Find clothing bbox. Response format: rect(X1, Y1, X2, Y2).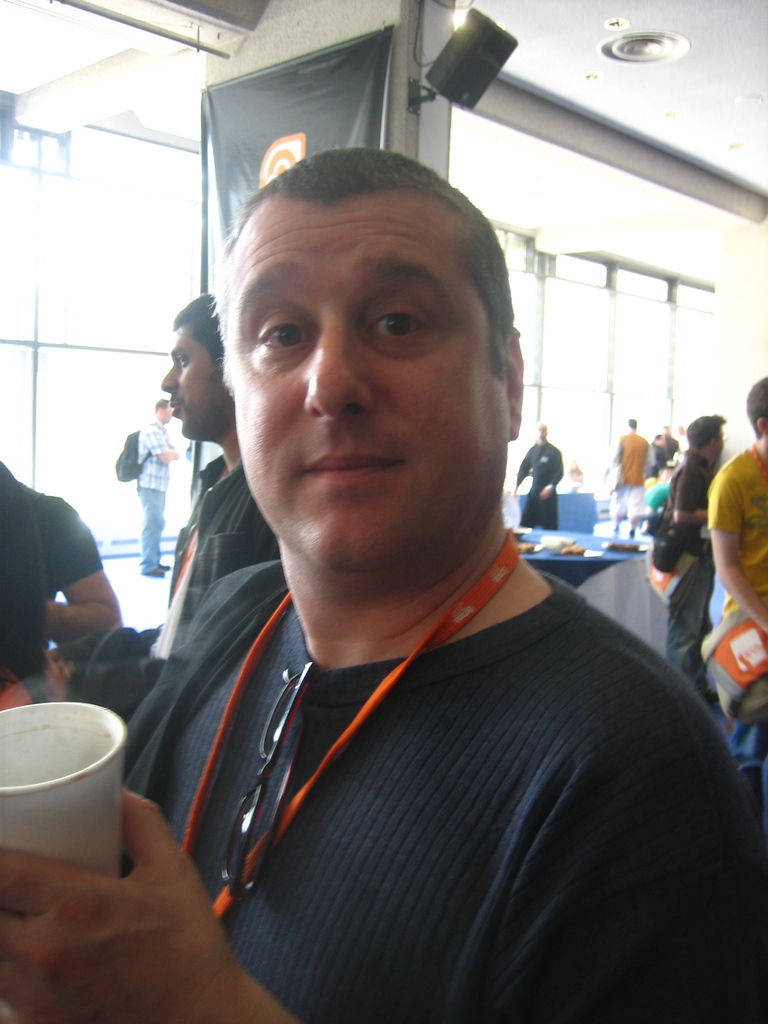
rect(167, 500, 726, 1010).
